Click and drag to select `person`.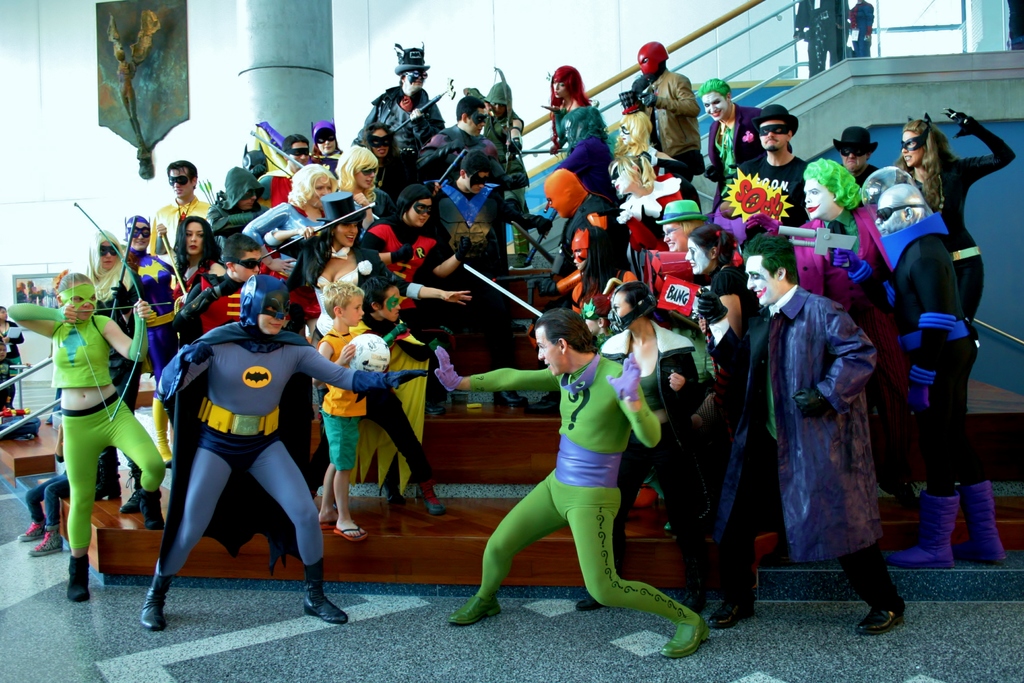
Selection: 844, 0, 875, 55.
